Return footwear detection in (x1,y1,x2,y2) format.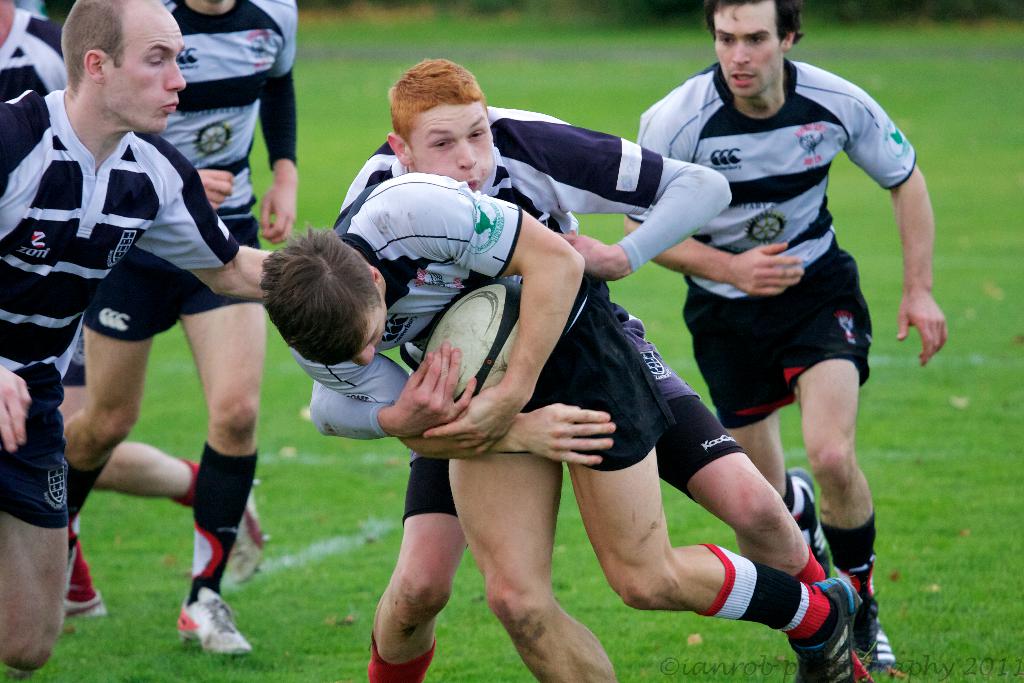
(166,595,253,657).
